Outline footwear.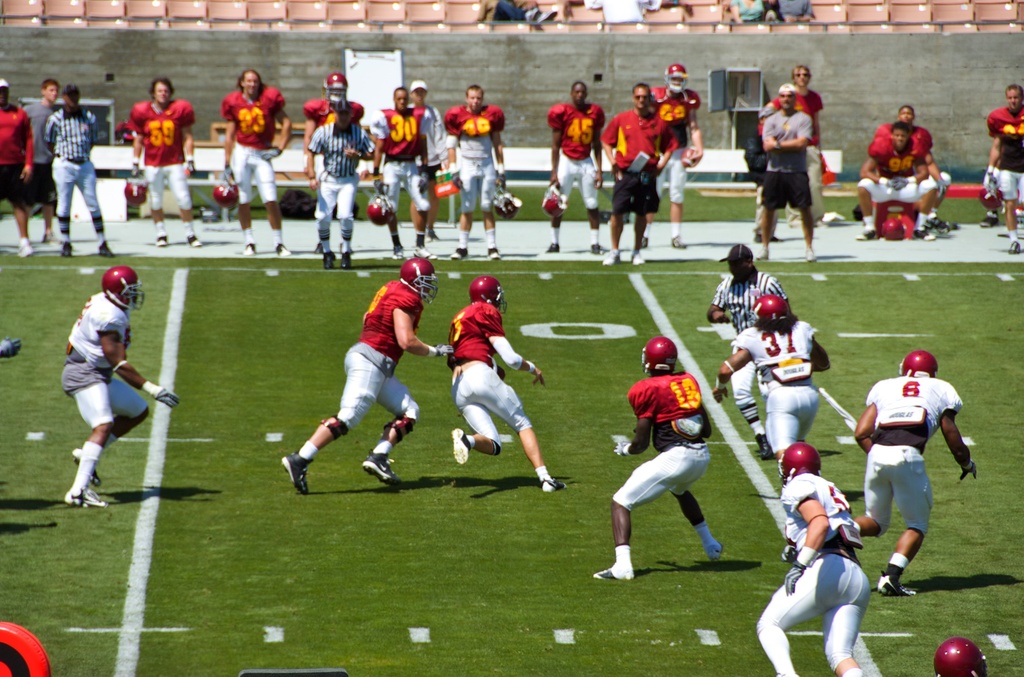
Outline: (left=387, top=246, right=410, bottom=261).
